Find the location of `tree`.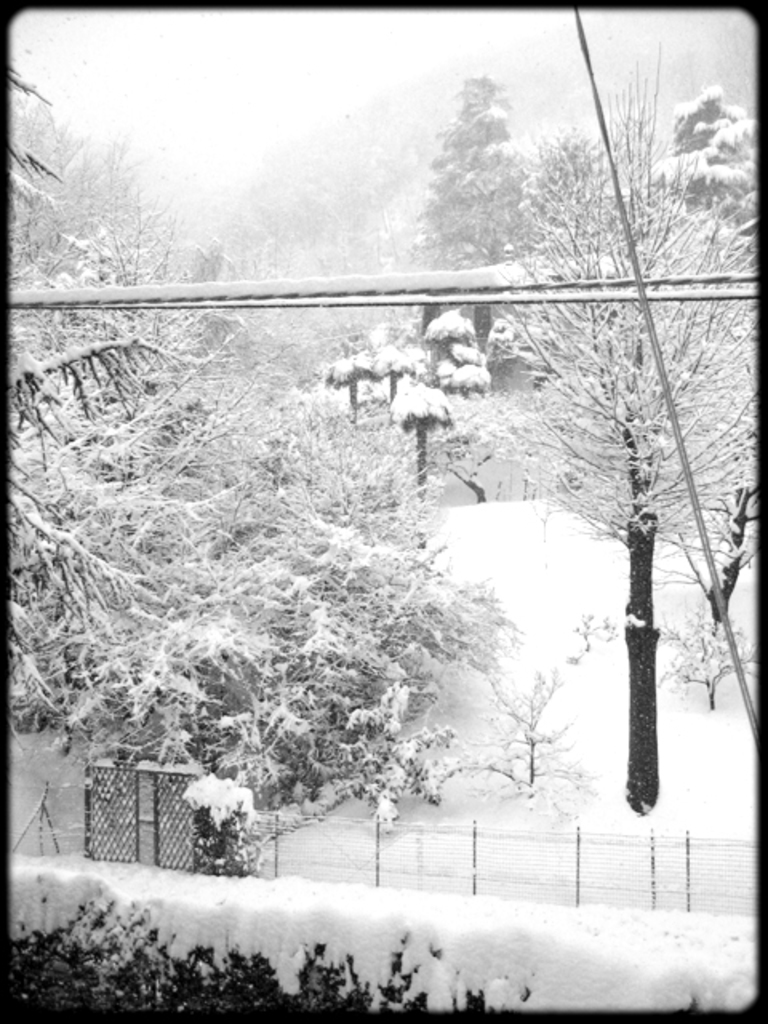
Location: box=[627, 106, 766, 256].
